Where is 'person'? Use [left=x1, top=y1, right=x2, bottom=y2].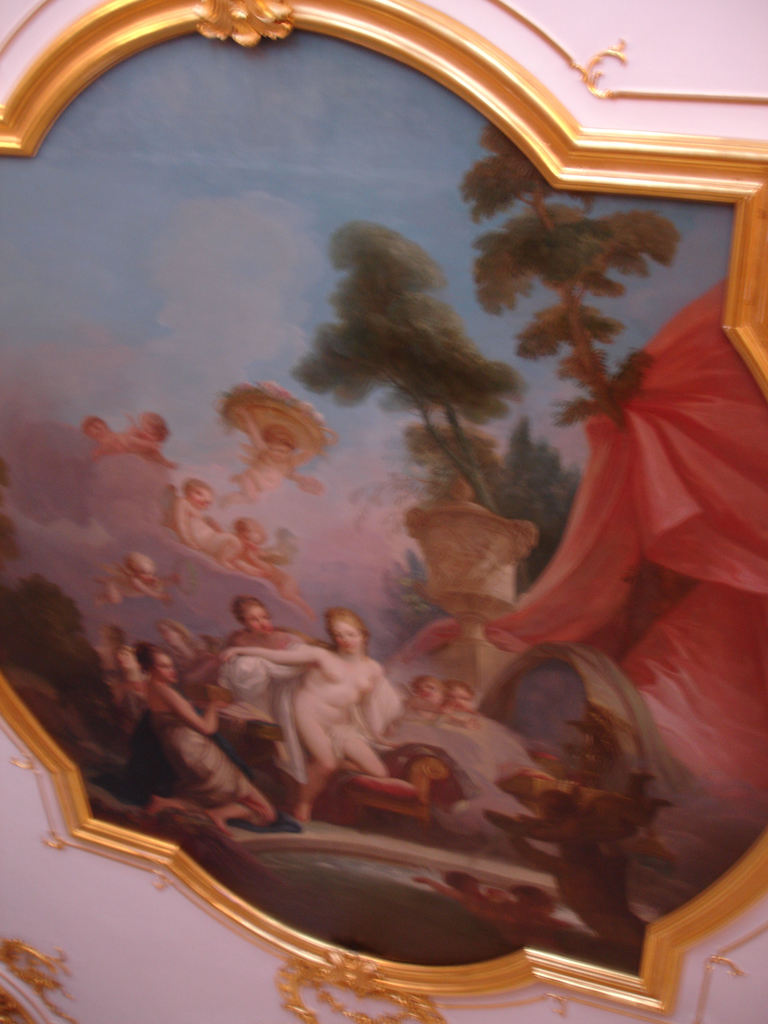
[left=214, top=602, right=389, bottom=822].
